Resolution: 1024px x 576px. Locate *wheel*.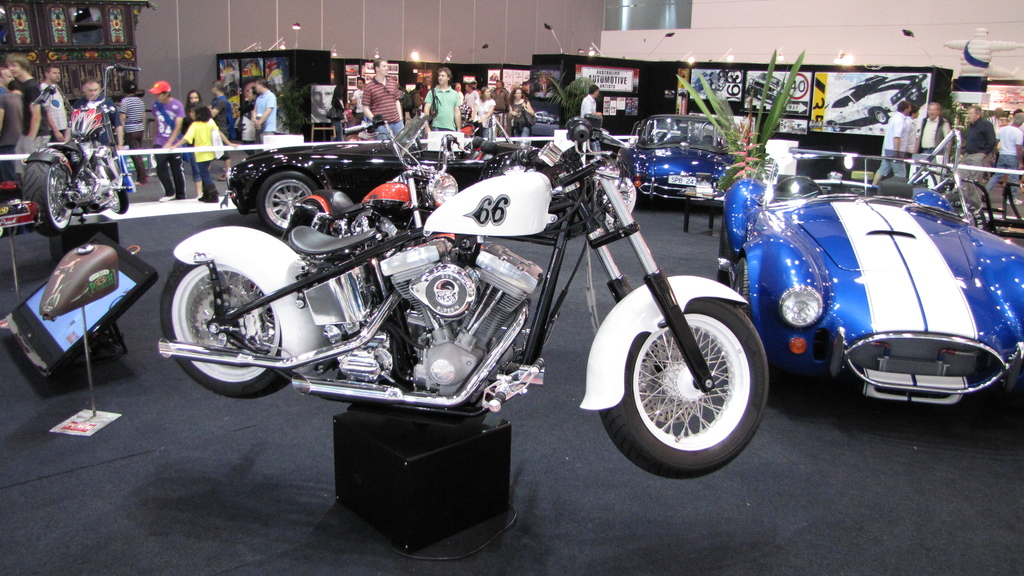
bbox=(15, 158, 73, 233).
